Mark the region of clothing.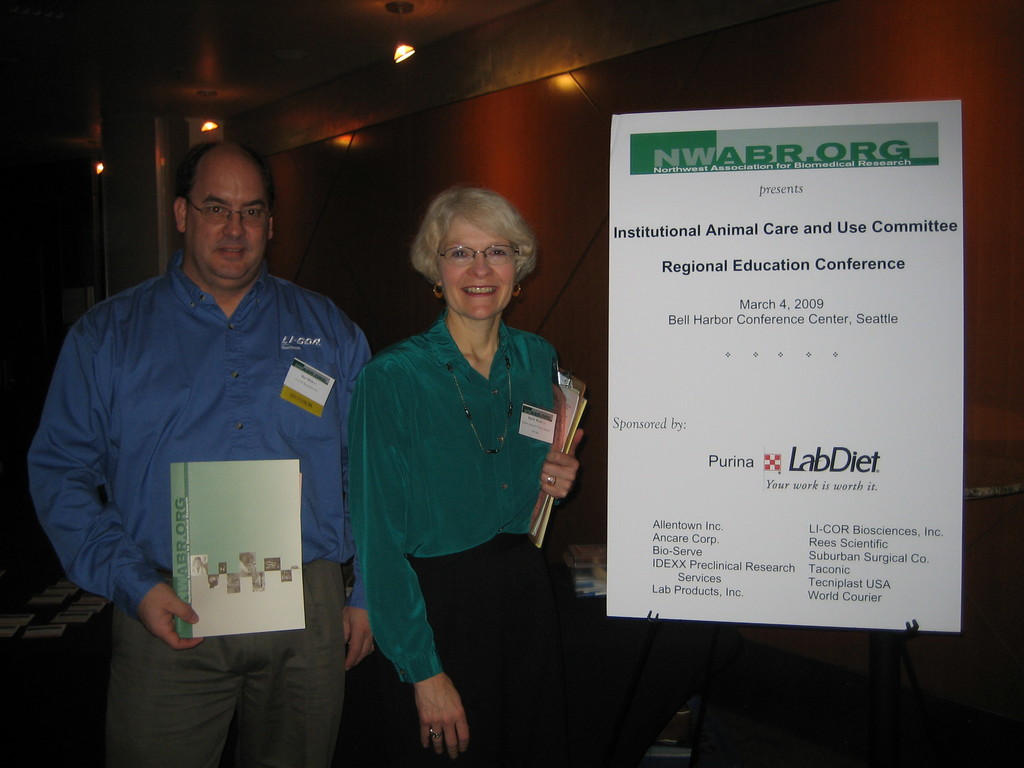
Region: {"left": 346, "top": 305, "right": 563, "bottom": 767}.
